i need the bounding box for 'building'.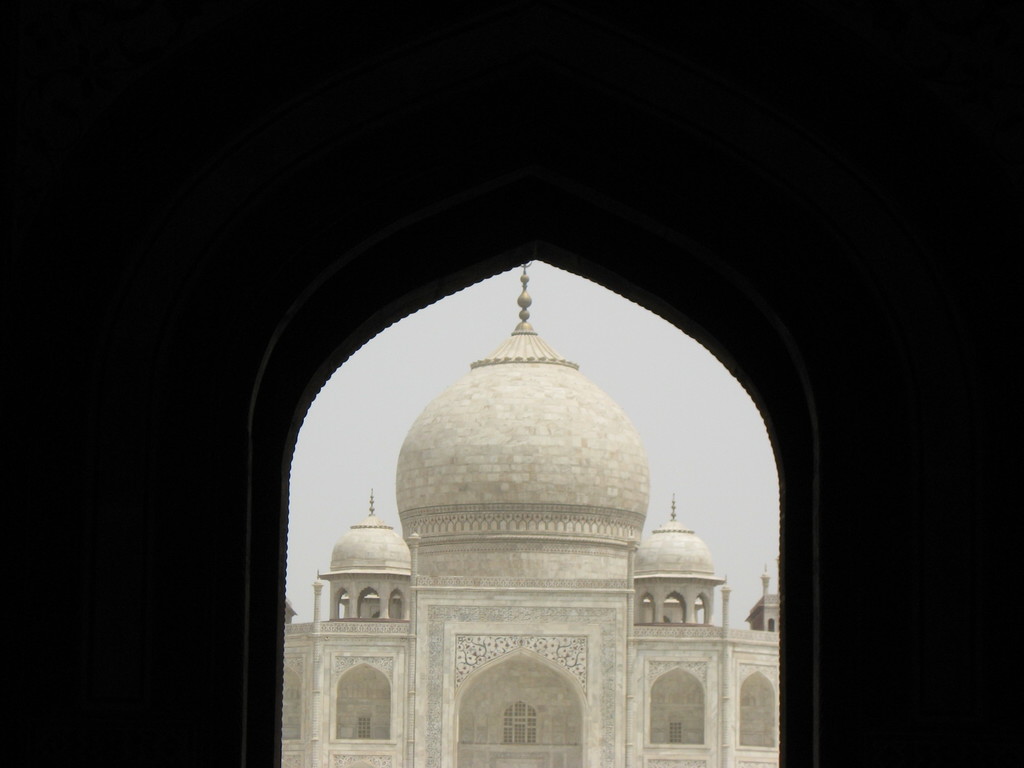
Here it is: pyautogui.locateOnScreen(285, 262, 779, 767).
